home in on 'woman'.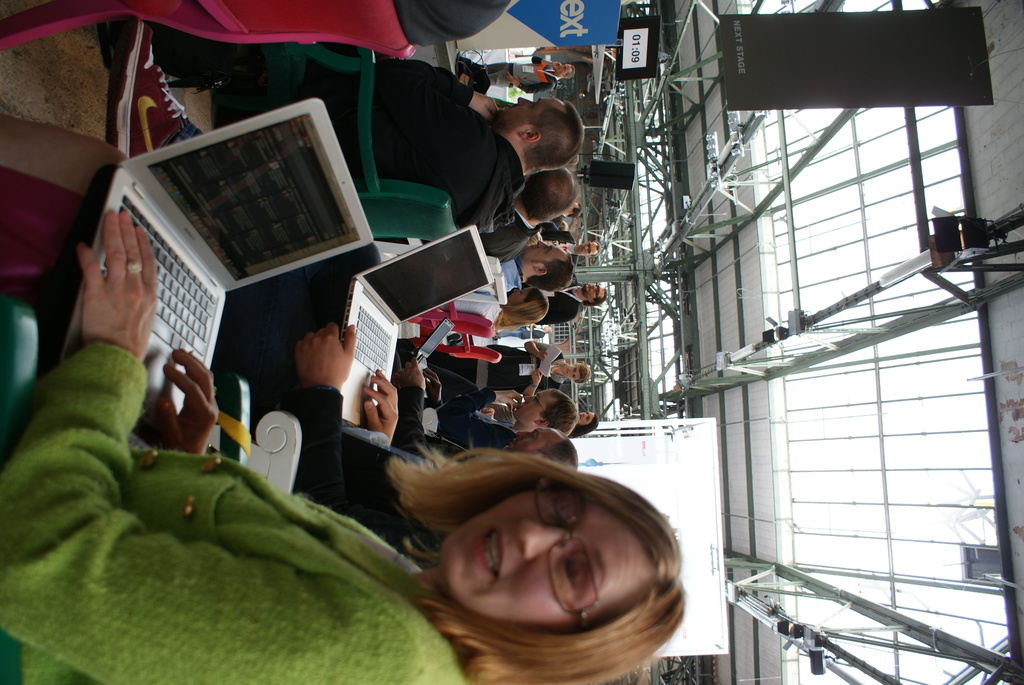
Homed in at 568 411 596 437.
